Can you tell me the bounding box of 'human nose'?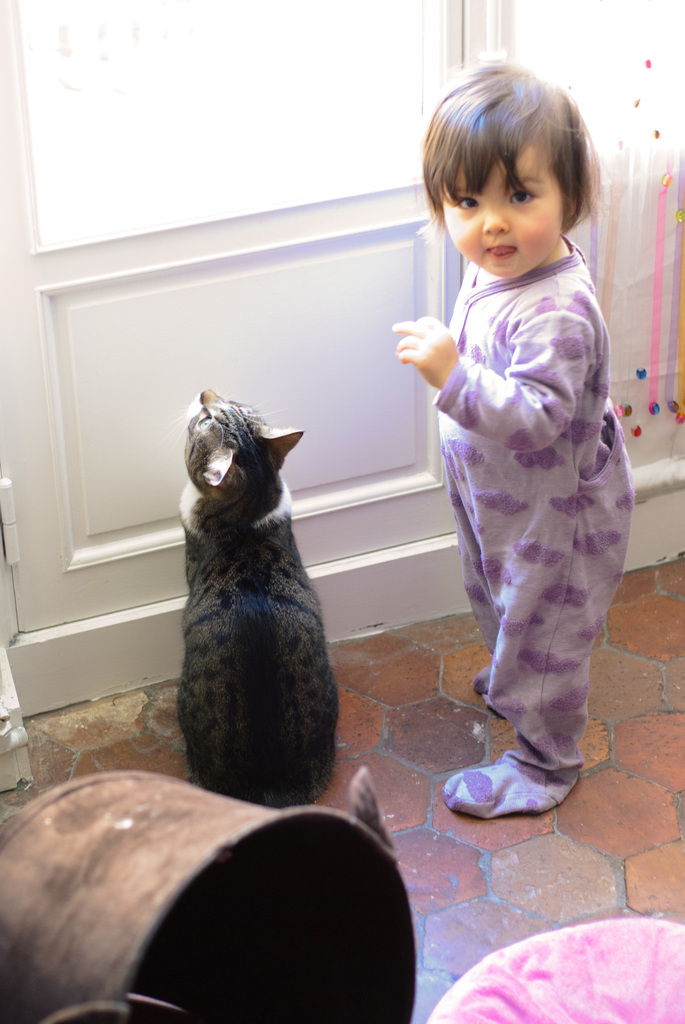
(x1=479, y1=207, x2=514, y2=236).
